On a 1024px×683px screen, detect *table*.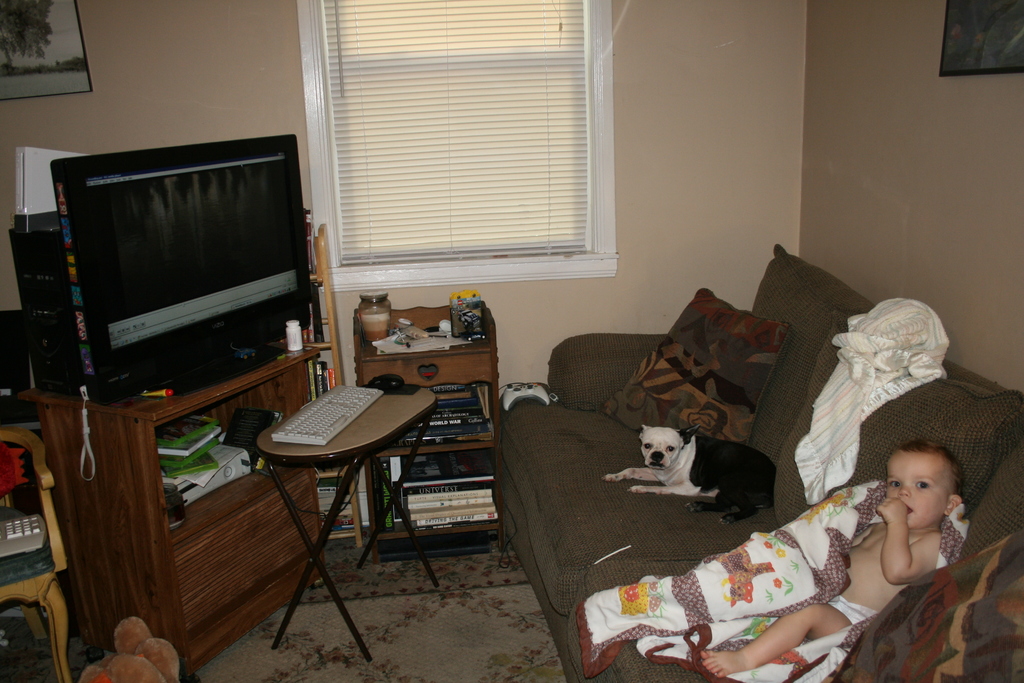
l=347, t=302, r=495, b=544.
